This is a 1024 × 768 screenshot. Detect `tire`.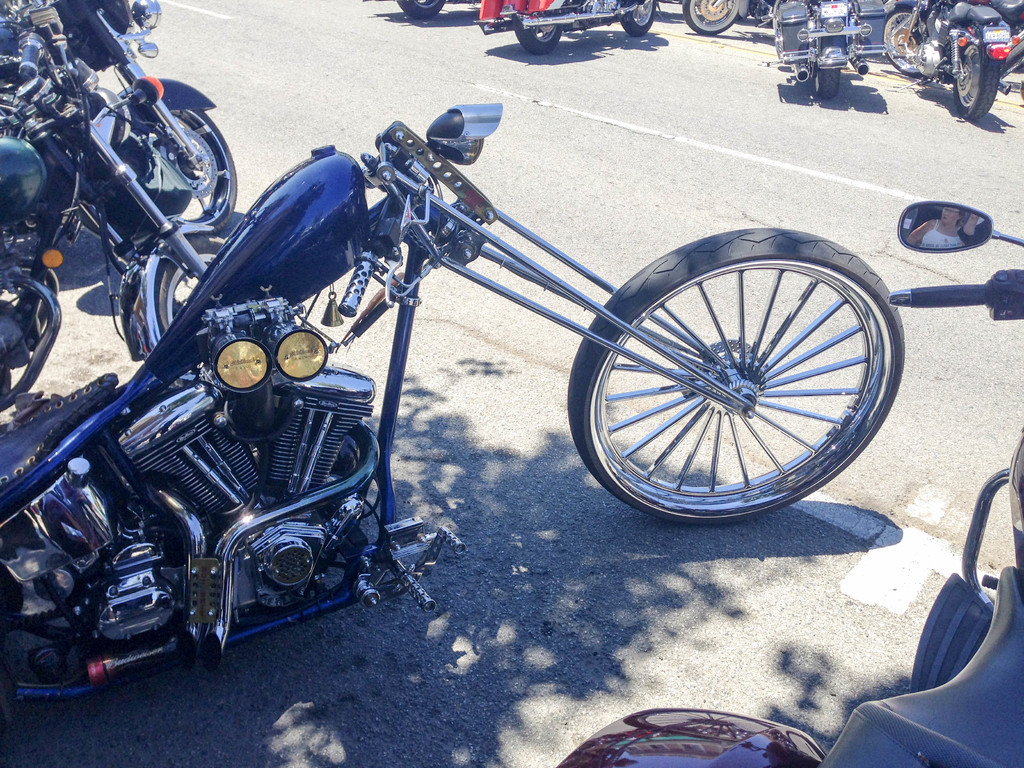
pyautogui.locateOnScreen(134, 230, 234, 351).
